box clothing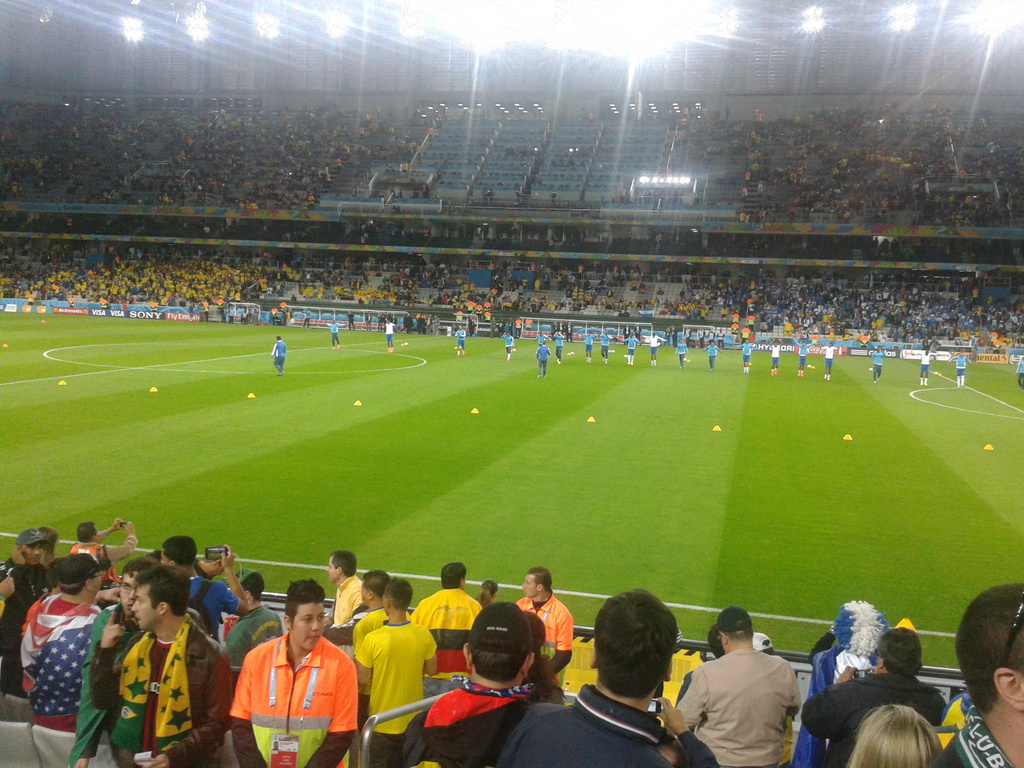
601,333,611,355
